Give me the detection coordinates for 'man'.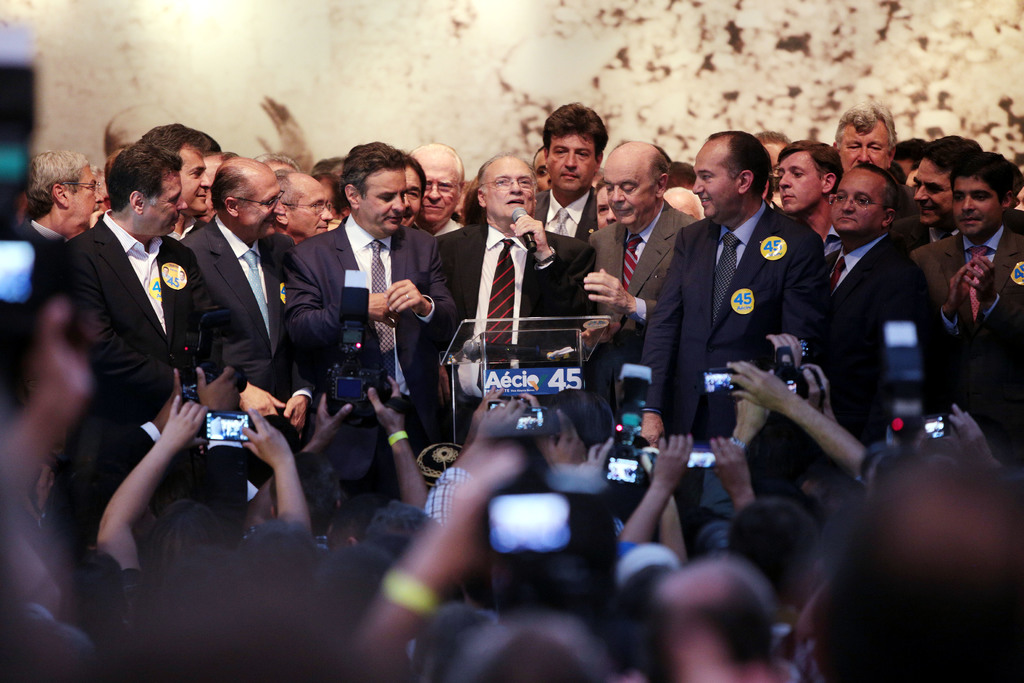
rect(136, 124, 214, 241).
